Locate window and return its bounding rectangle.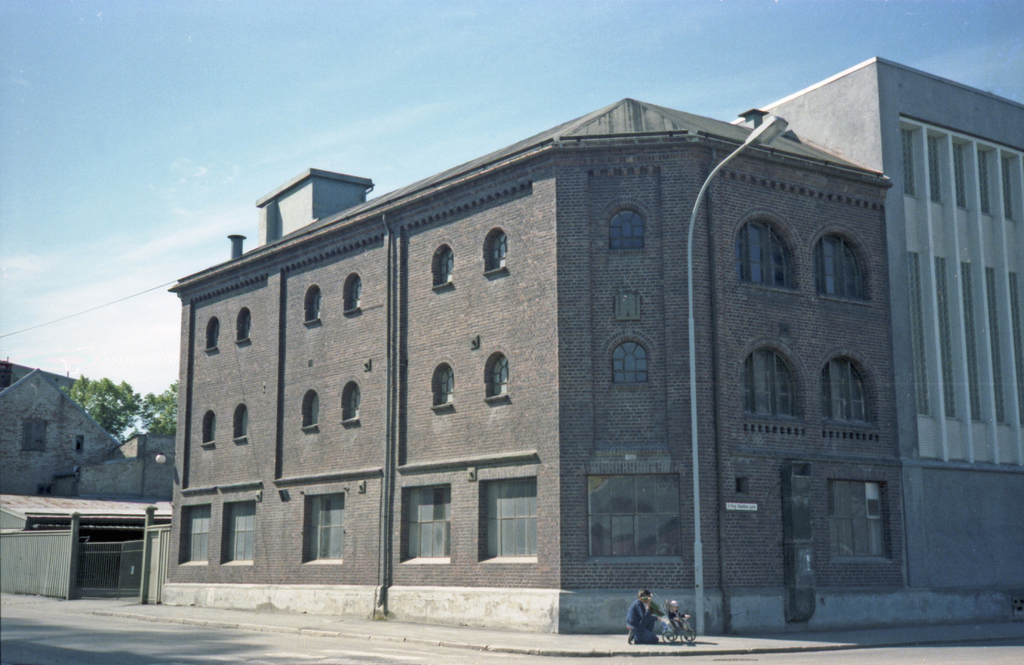
Rect(180, 503, 215, 568).
